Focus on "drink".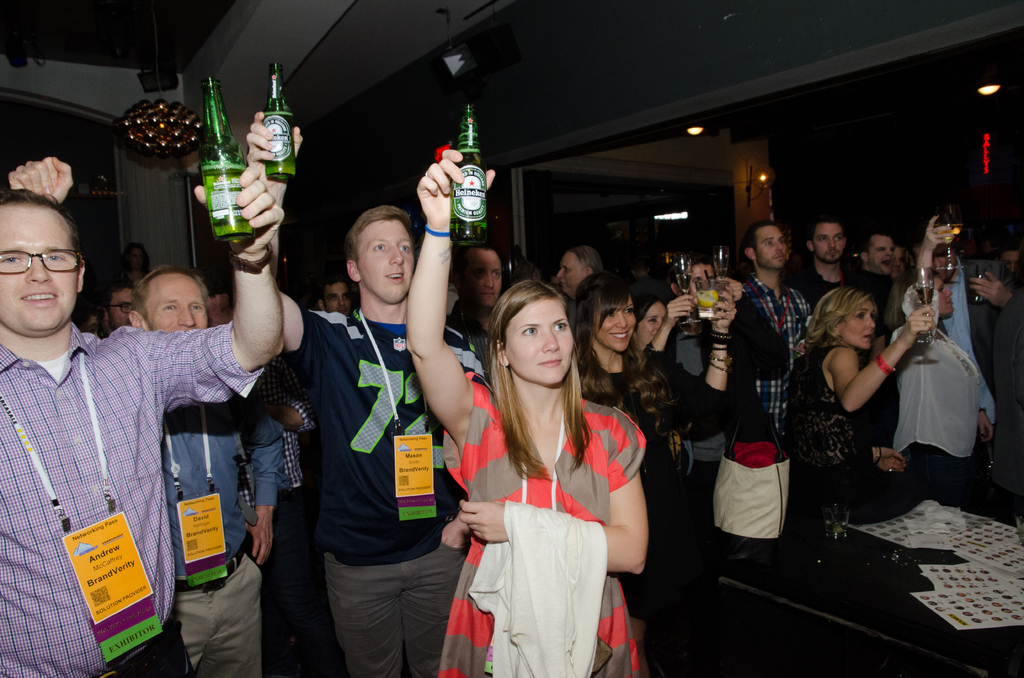
Focused at x1=266 y1=111 x2=298 y2=177.
